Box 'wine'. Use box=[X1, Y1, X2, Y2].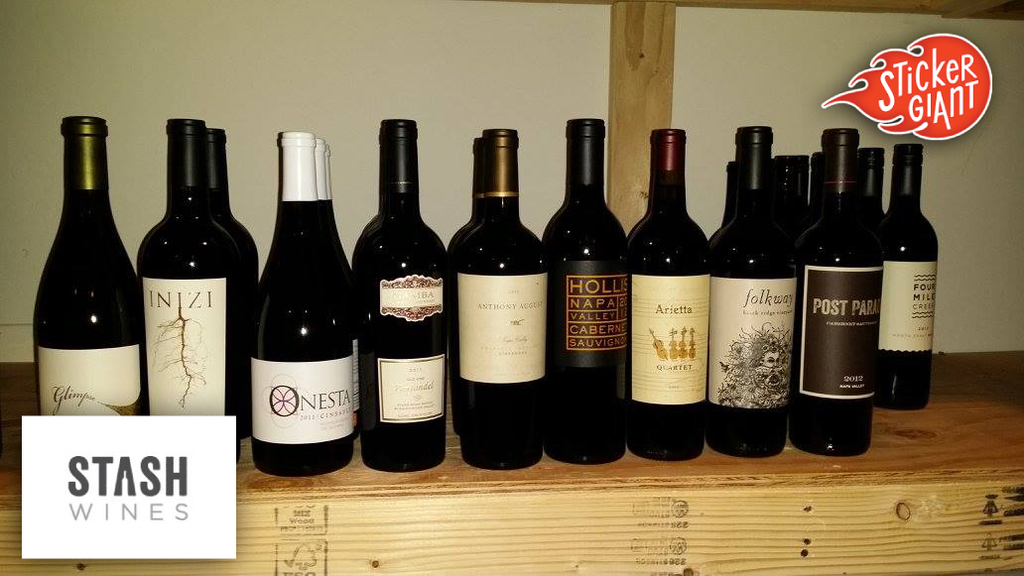
box=[626, 128, 712, 460].
